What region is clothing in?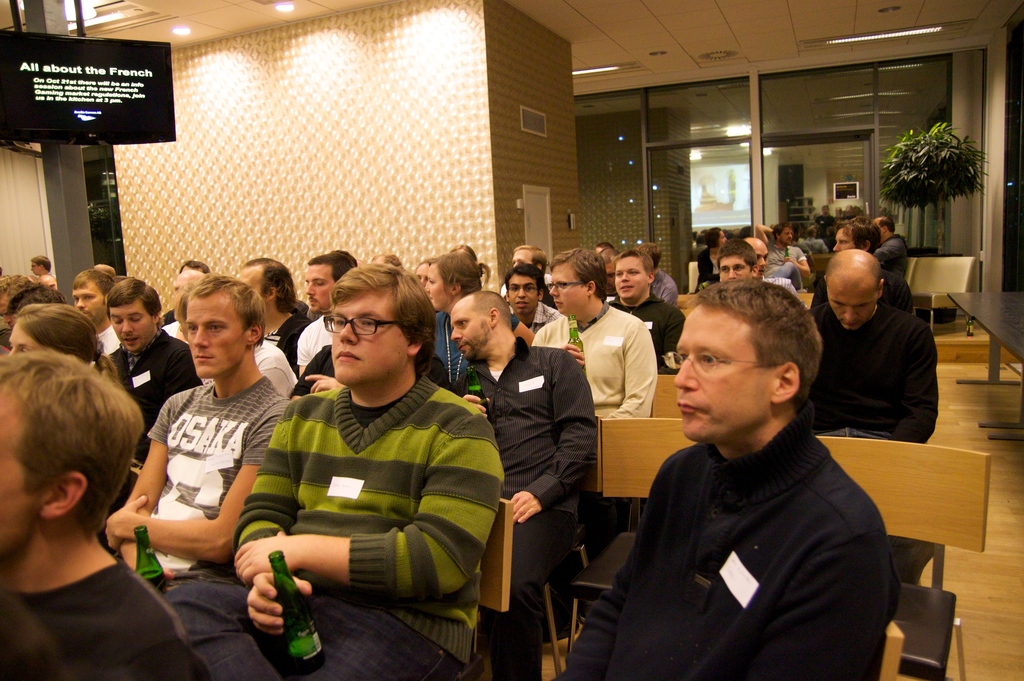
l=650, t=269, r=681, b=308.
